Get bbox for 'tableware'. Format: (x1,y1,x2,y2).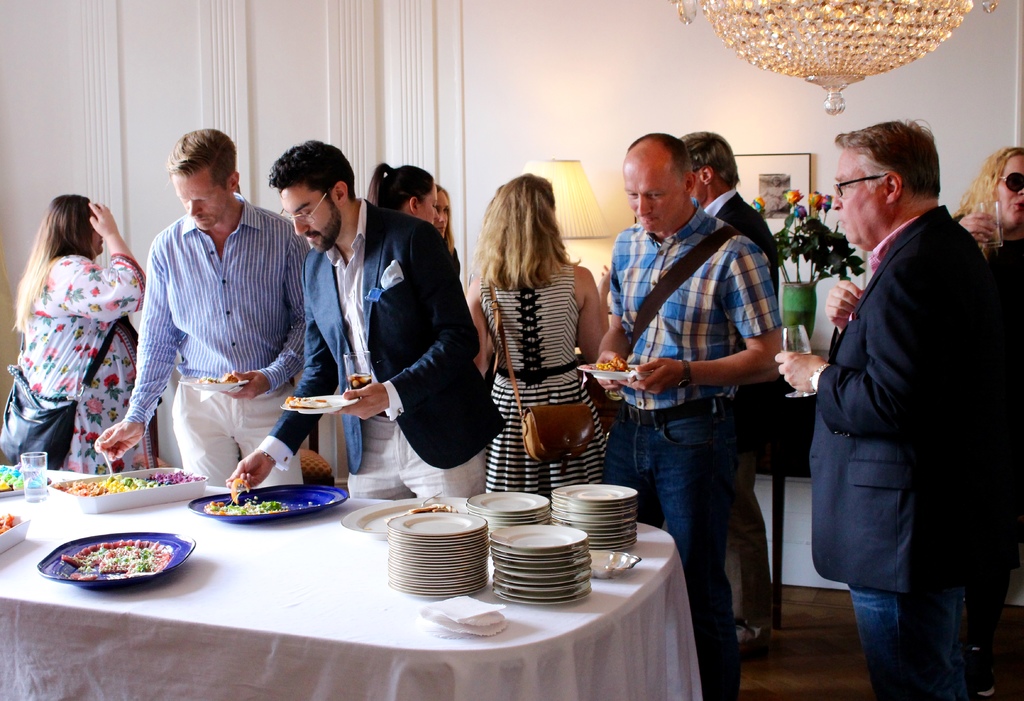
(0,461,51,499).
